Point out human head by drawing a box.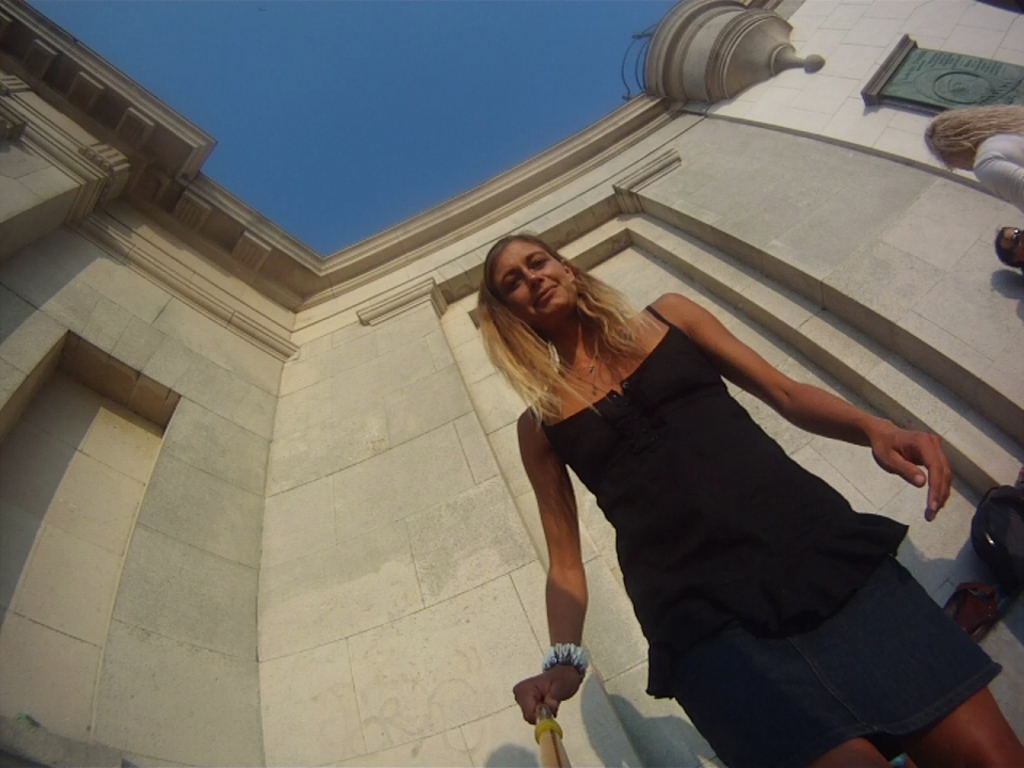
bbox=(481, 234, 579, 325).
